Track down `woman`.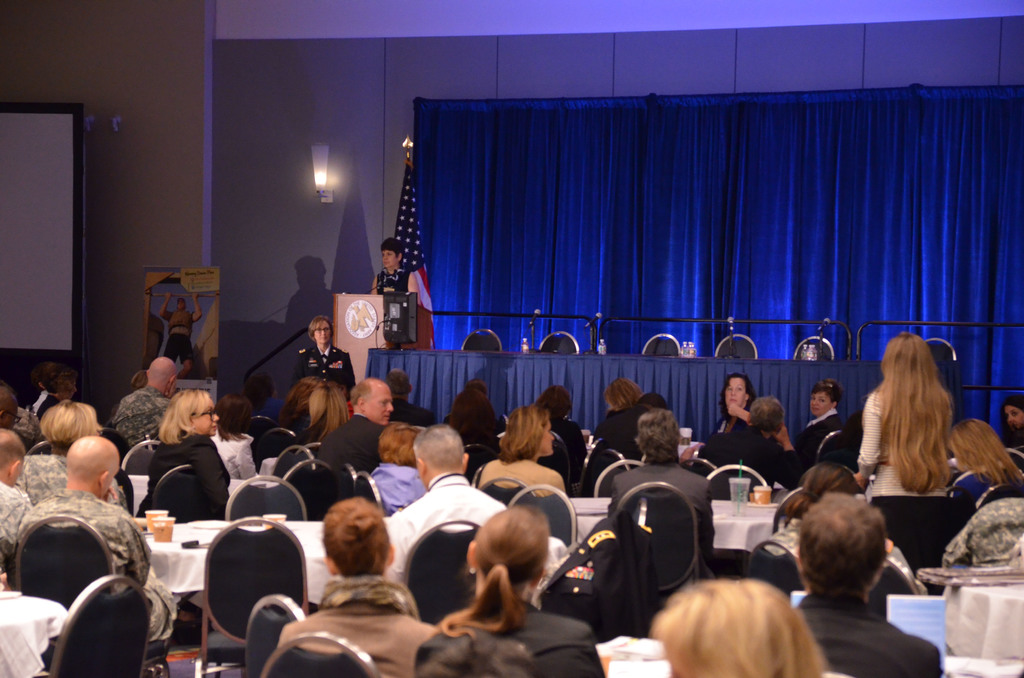
Tracked to l=278, t=376, r=346, b=448.
